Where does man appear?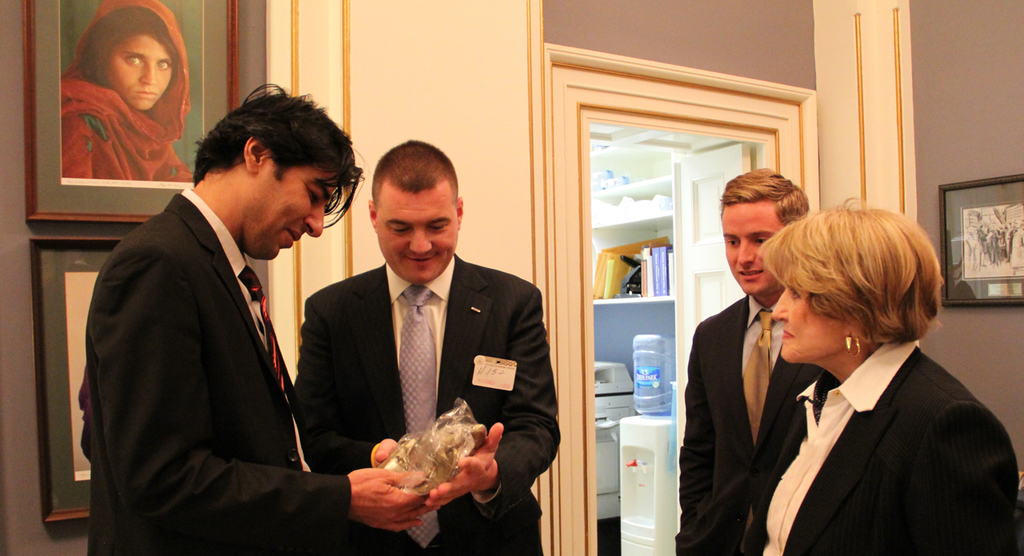
Appears at {"left": 294, "top": 141, "right": 562, "bottom": 555}.
